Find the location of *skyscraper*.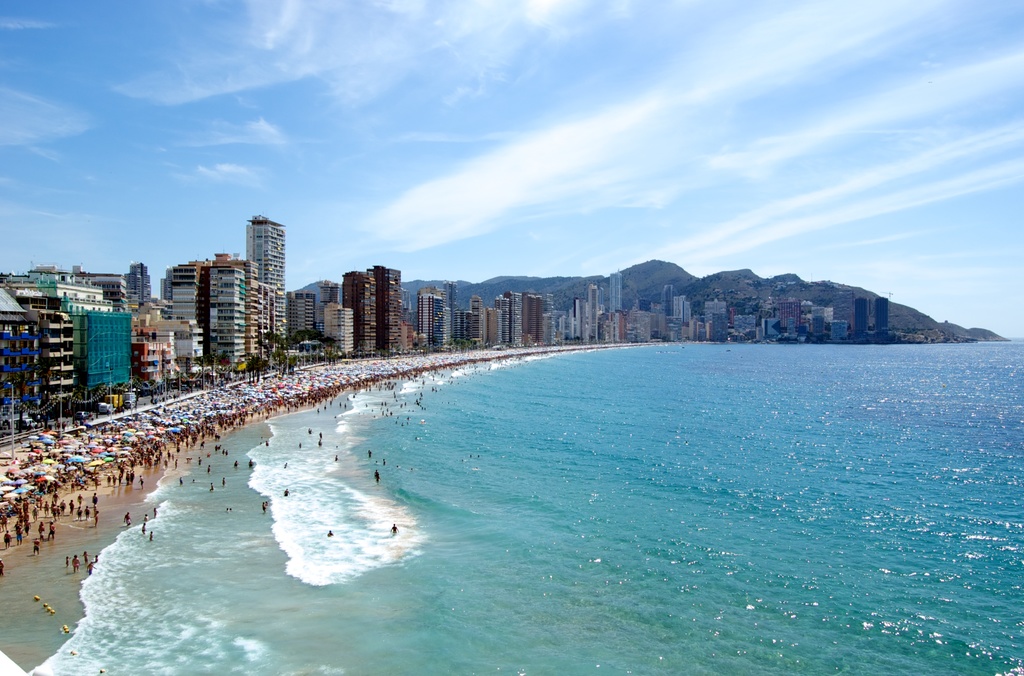
Location: select_region(852, 291, 868, 342).
